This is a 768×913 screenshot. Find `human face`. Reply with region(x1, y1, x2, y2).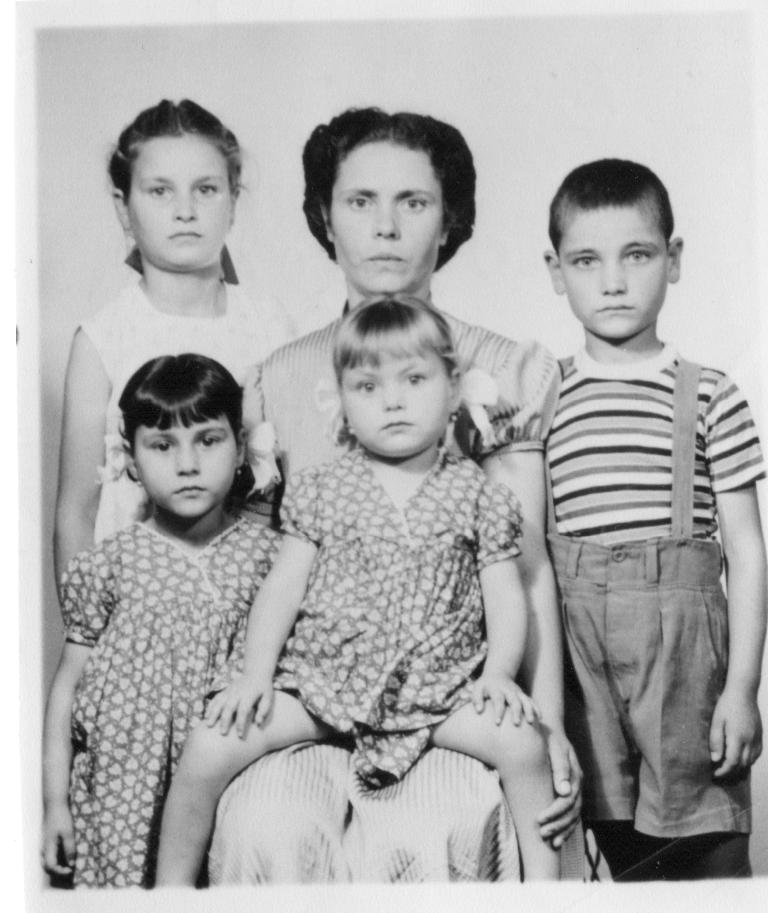
region(345, 352, 453, 460).
